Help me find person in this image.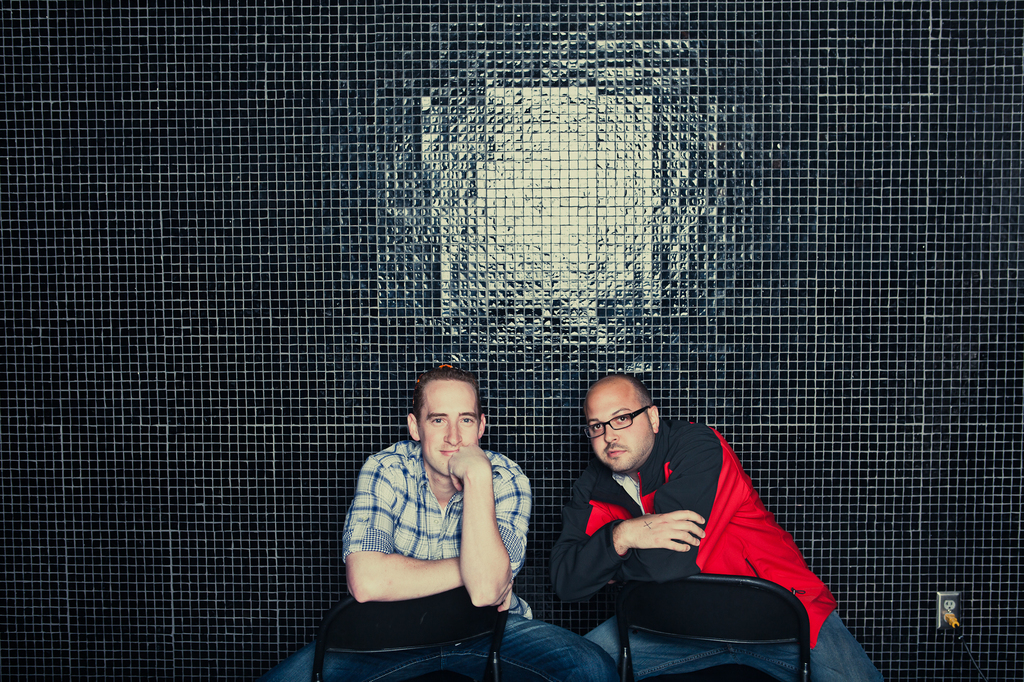
Found it: 254 366 614 681.
